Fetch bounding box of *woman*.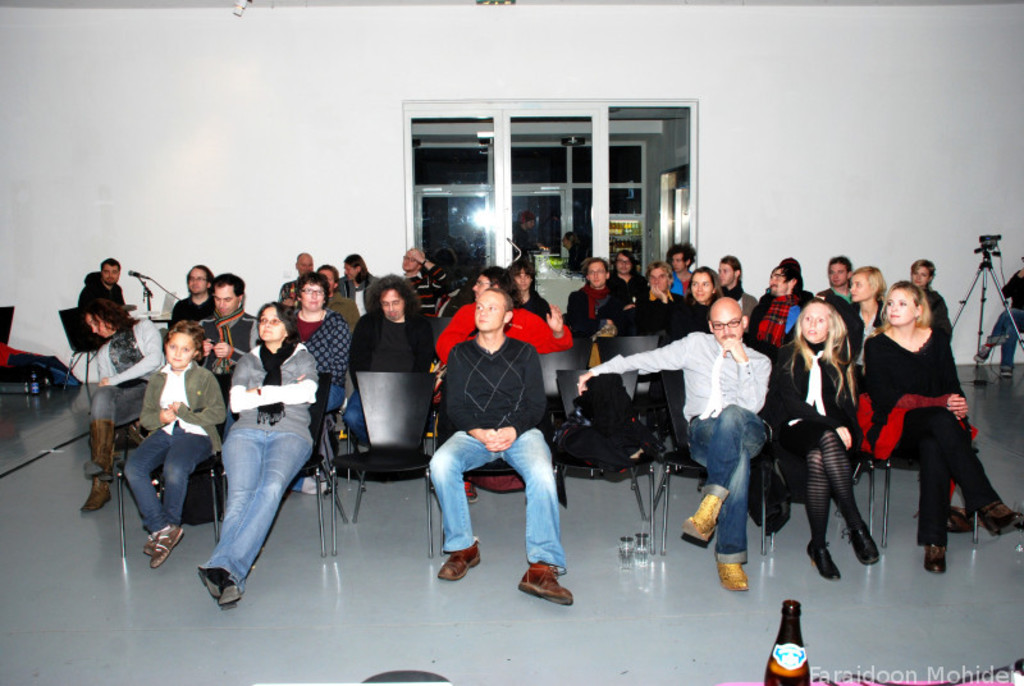
Bbox: pyautogui.locateOnScreen(611, 248, 652, 302).
